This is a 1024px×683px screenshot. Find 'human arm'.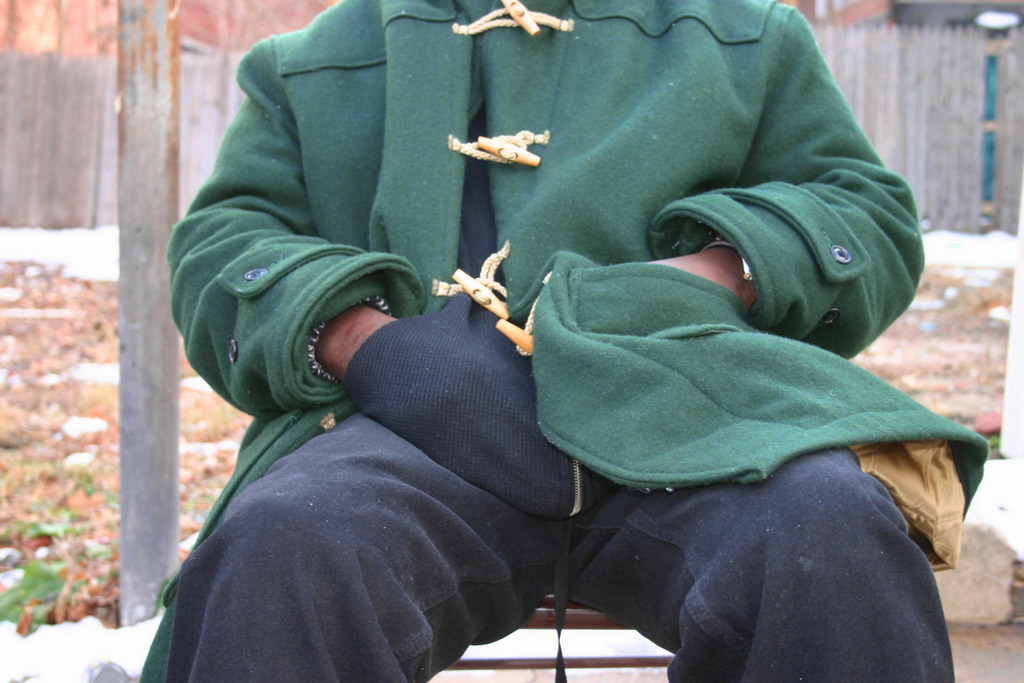
Bounding box: box=[164, 33, 425, 422].
